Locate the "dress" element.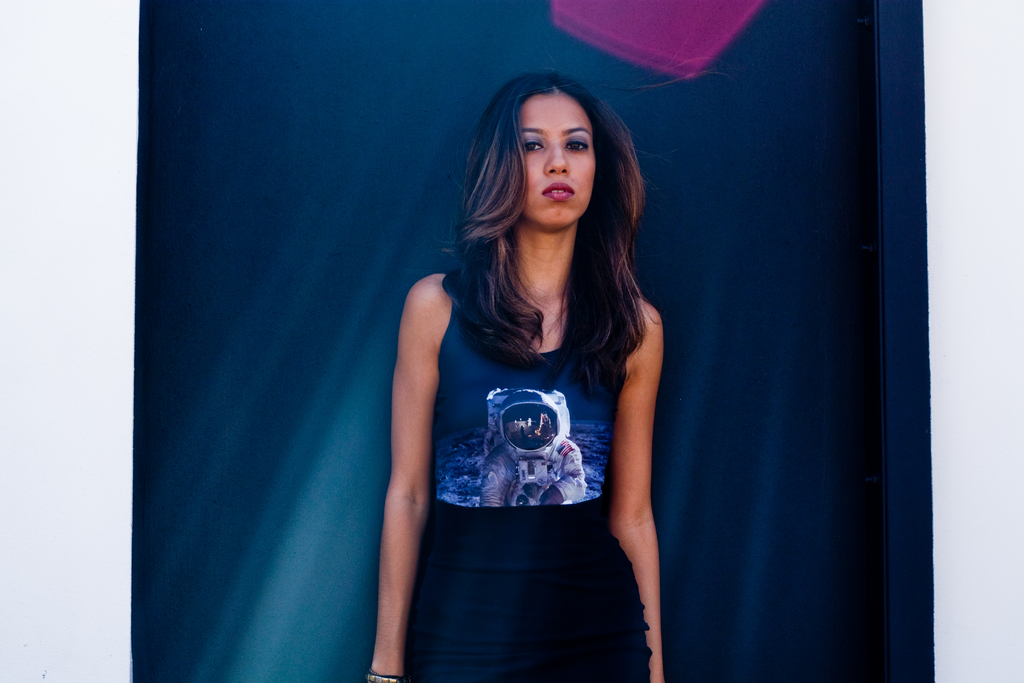
Element bbox: [left=393, top=242, right=666, bottom=662].
